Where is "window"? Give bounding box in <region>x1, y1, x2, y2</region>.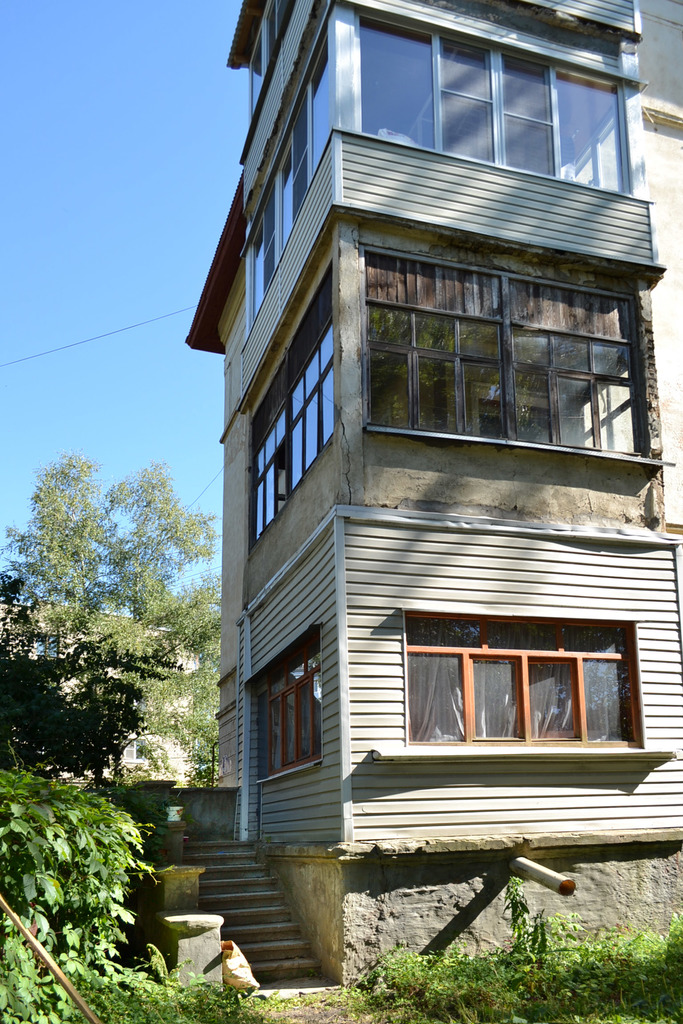
<region>362, 252, 651, 459</region>.
